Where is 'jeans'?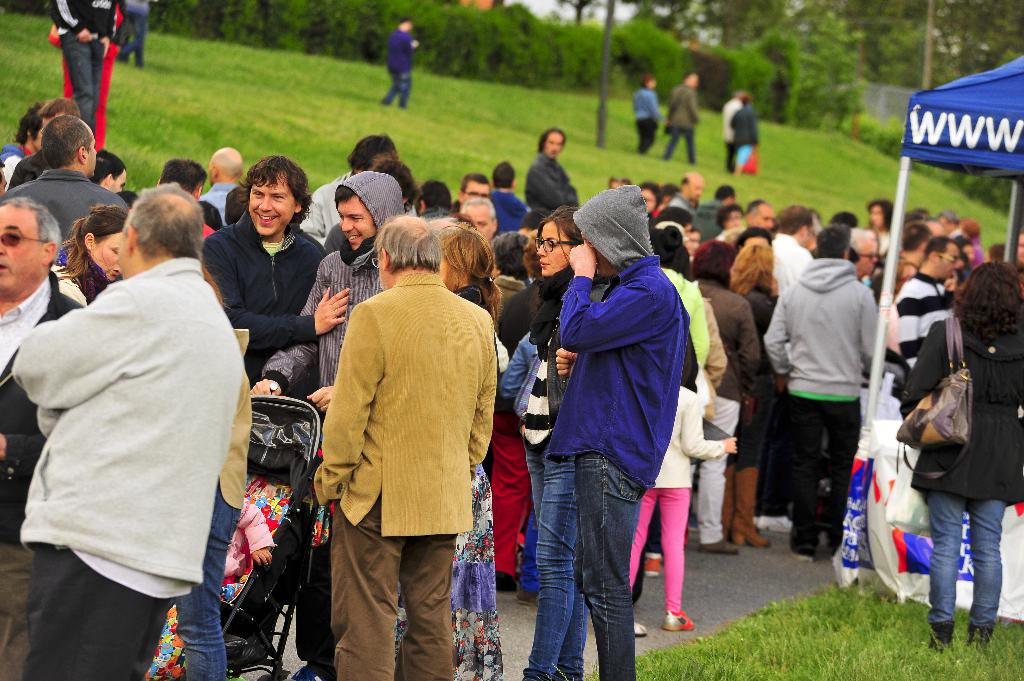
(x1=929, y1=492, x2=1008, y2=625).
